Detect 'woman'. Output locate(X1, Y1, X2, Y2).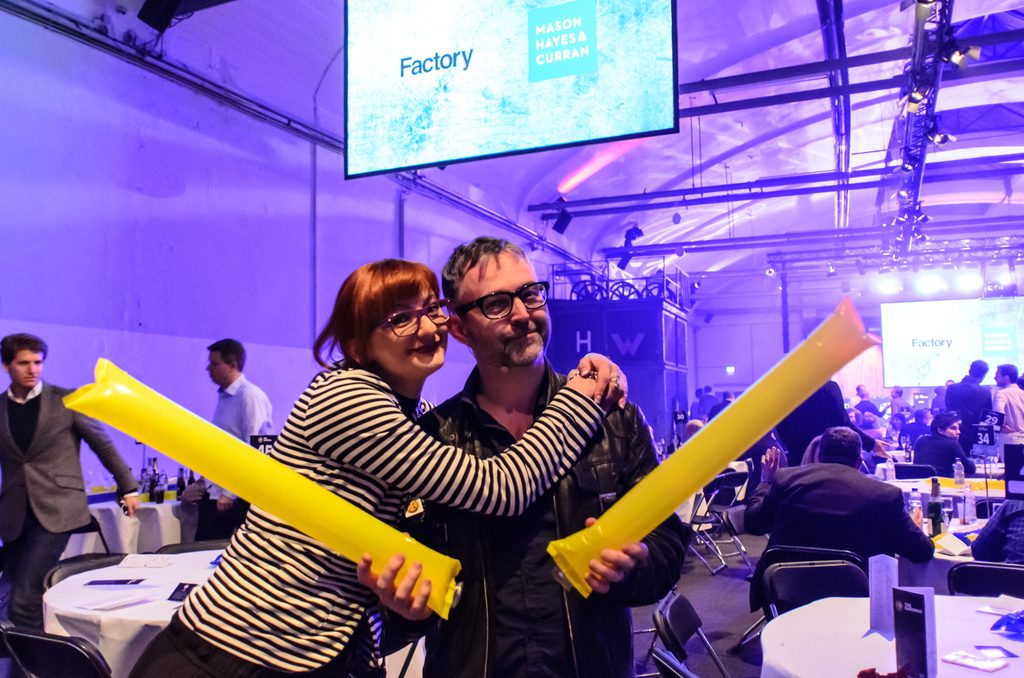
locate(170, 252, 715, 657).
